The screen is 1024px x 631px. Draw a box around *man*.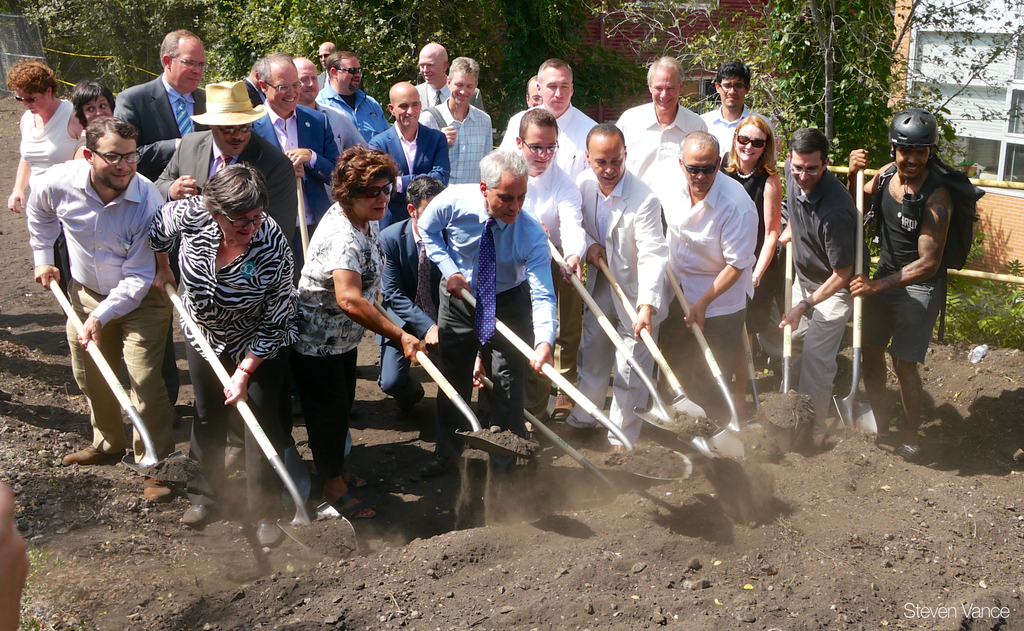
x1=358, y1=80, x2=450, y2=349.
